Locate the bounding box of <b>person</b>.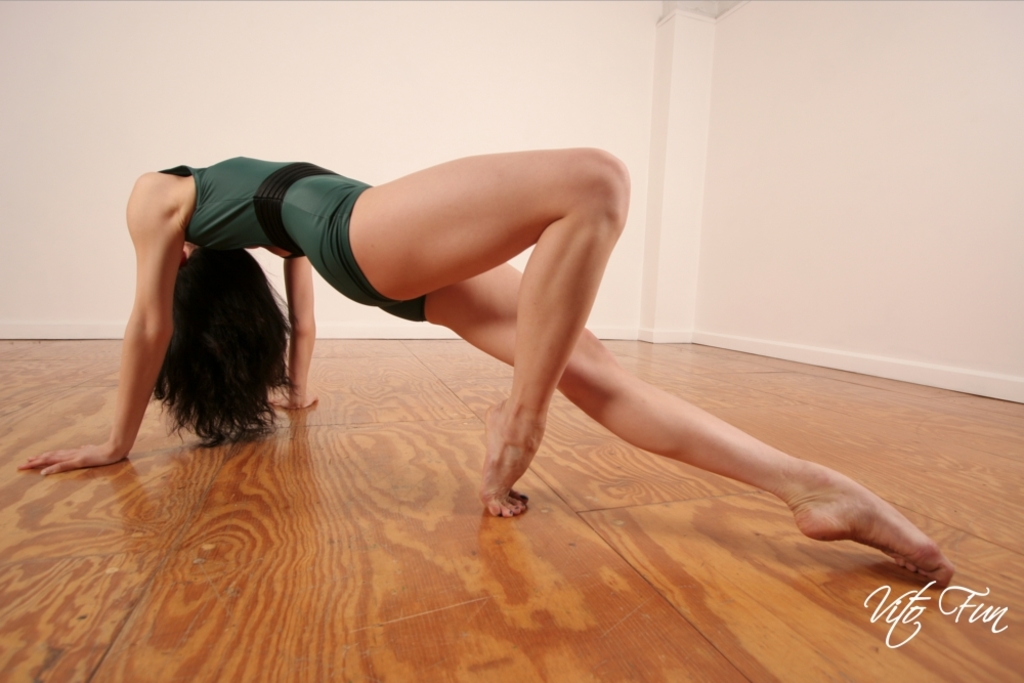
Bounding box: x1=133, y1=123, x2=887, y2=610.
